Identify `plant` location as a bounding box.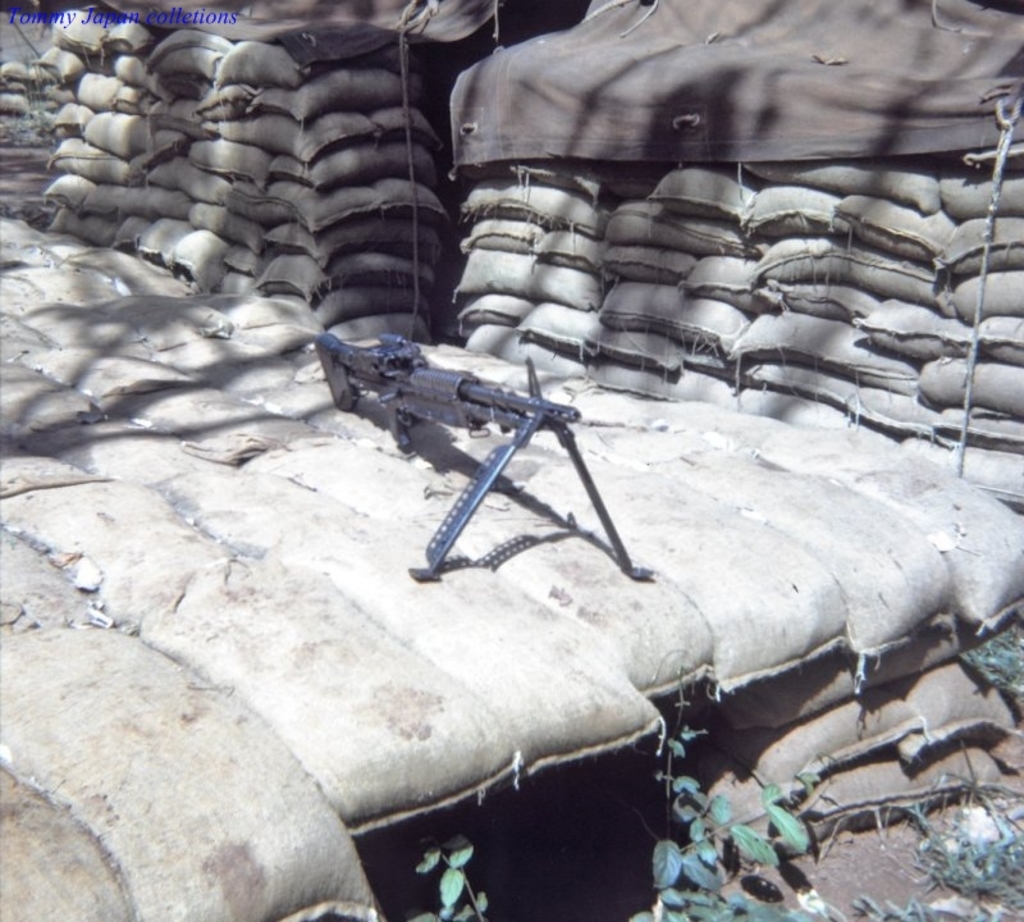
<bbox>891, 724, 1014, 861</bbox>.
